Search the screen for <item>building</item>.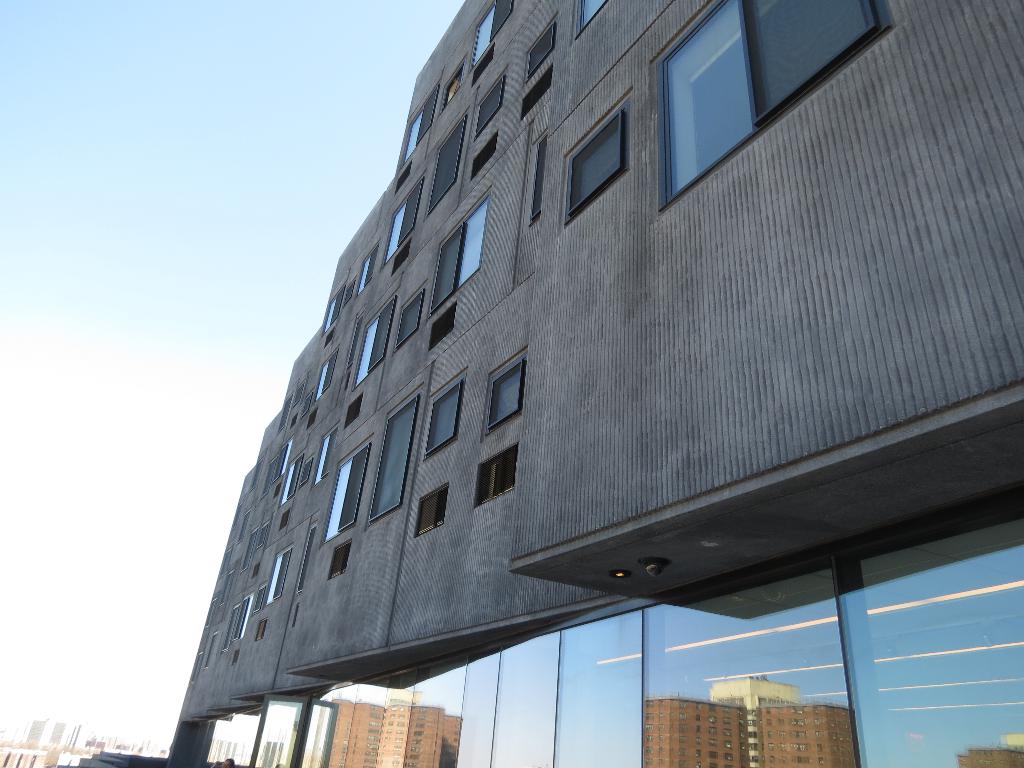
Found at [646,698,749,767].
